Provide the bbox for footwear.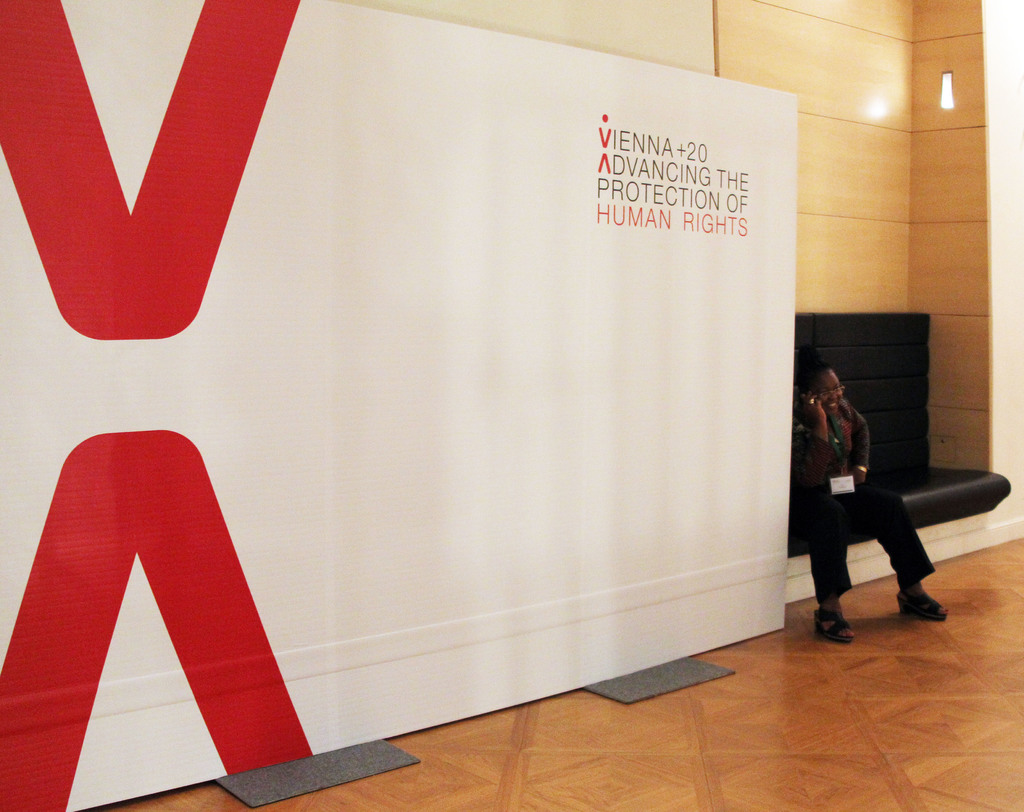
Rect(809, 606, 858, 642).
